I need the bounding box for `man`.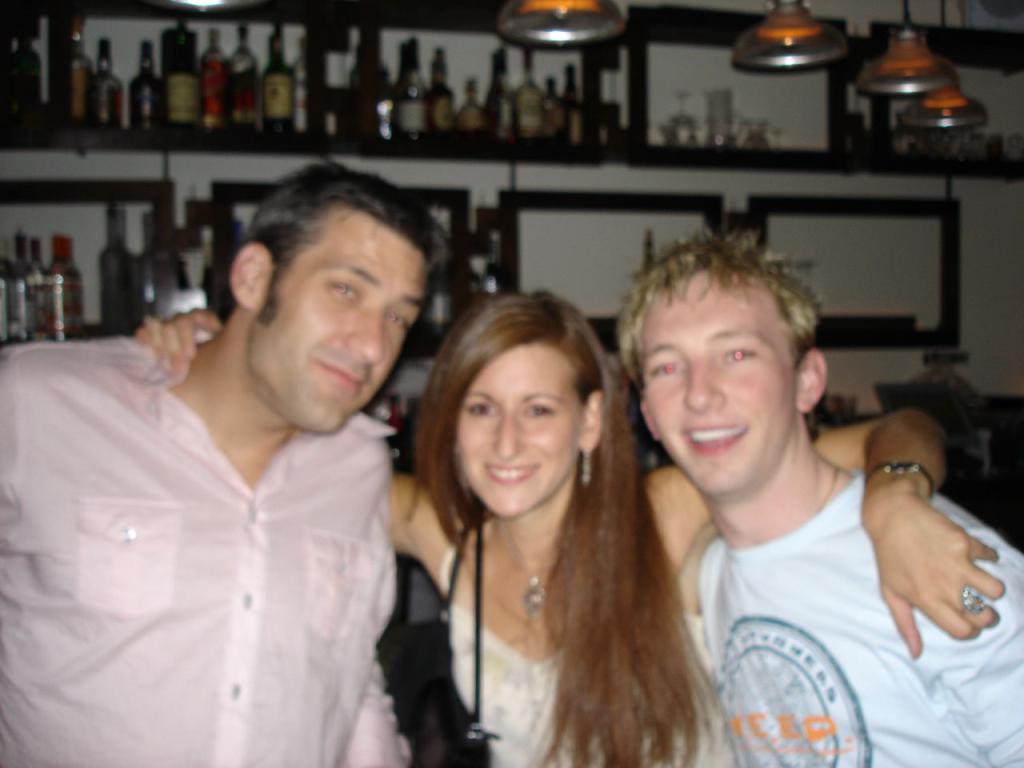
Here it is: locate(613, 223, 1023, 767).
